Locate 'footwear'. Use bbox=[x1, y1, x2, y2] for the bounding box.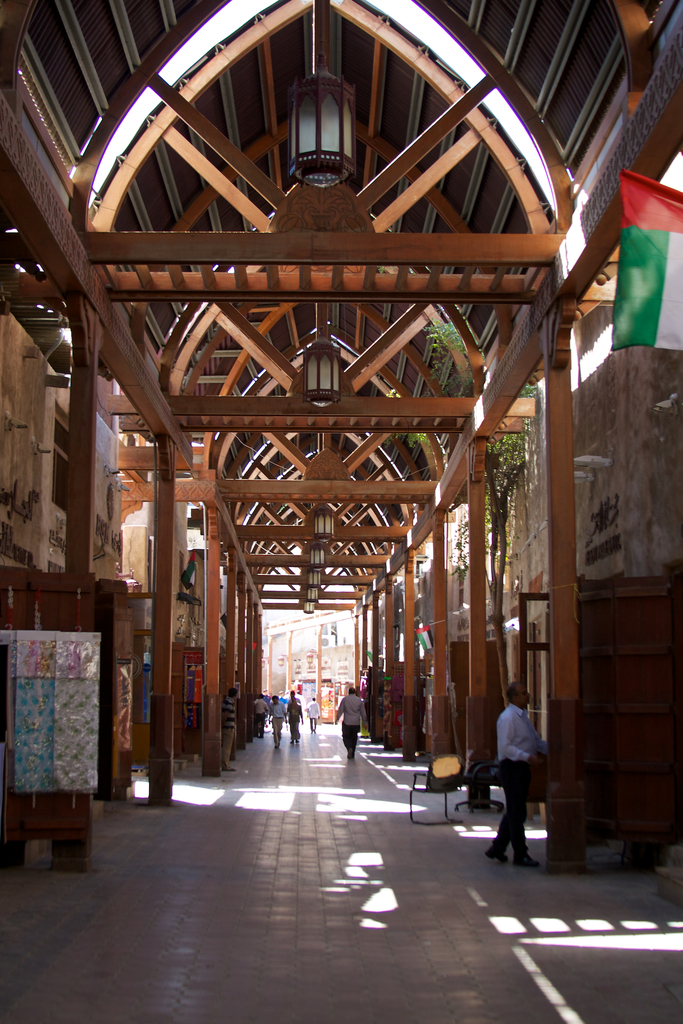
bbox=[516, 860, 542, 873].
